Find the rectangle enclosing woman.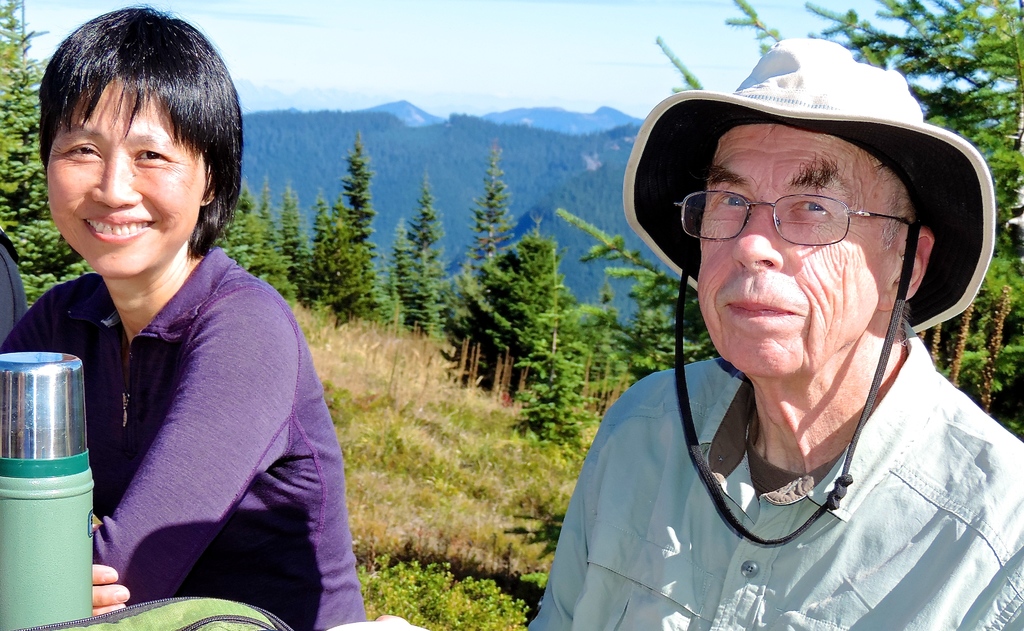
x1=13, y1=28, x2=343, y2=623.
